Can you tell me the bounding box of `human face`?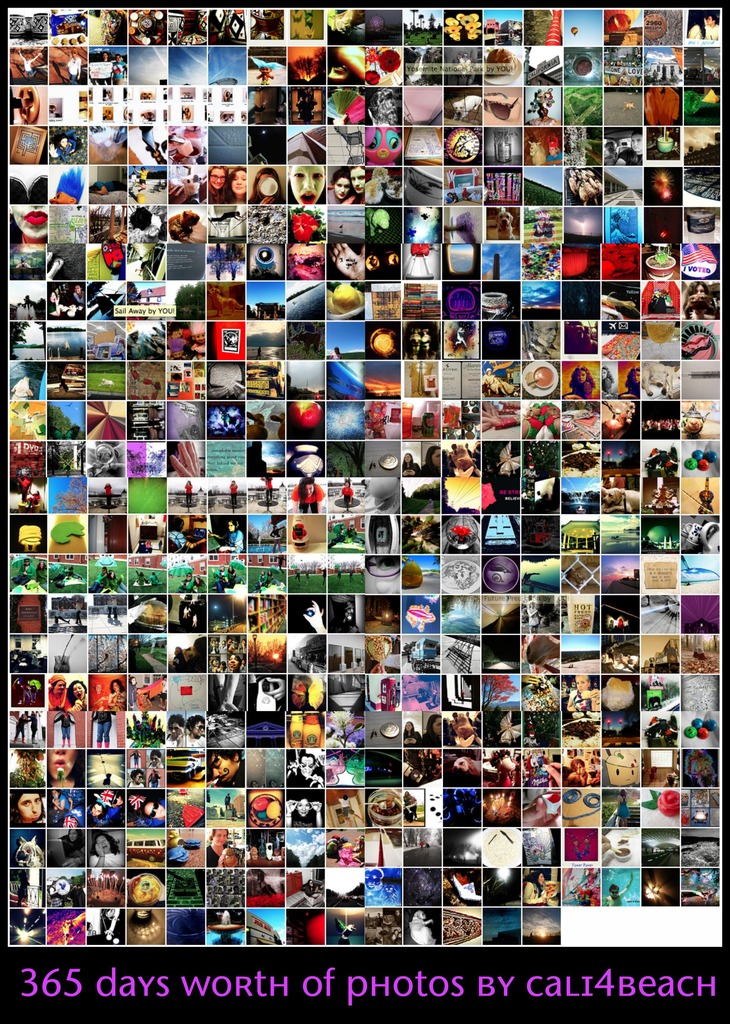
bbox=[111, 683, 120, 694].
